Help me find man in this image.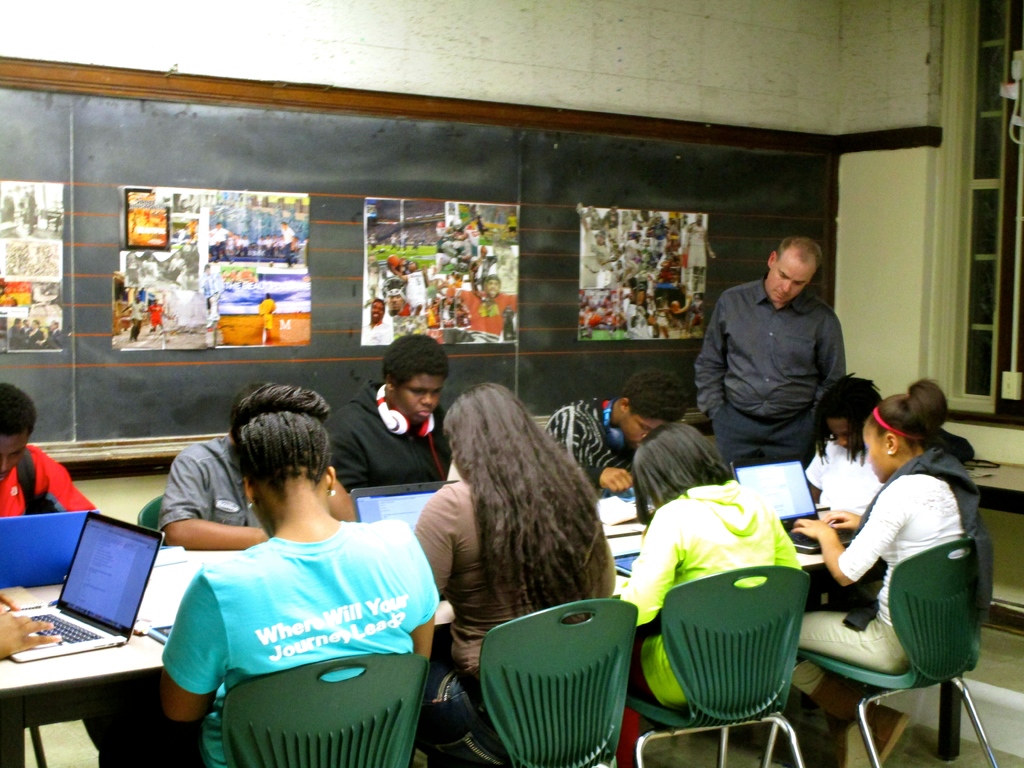
Found it: box(43, 319, 61, 351).
